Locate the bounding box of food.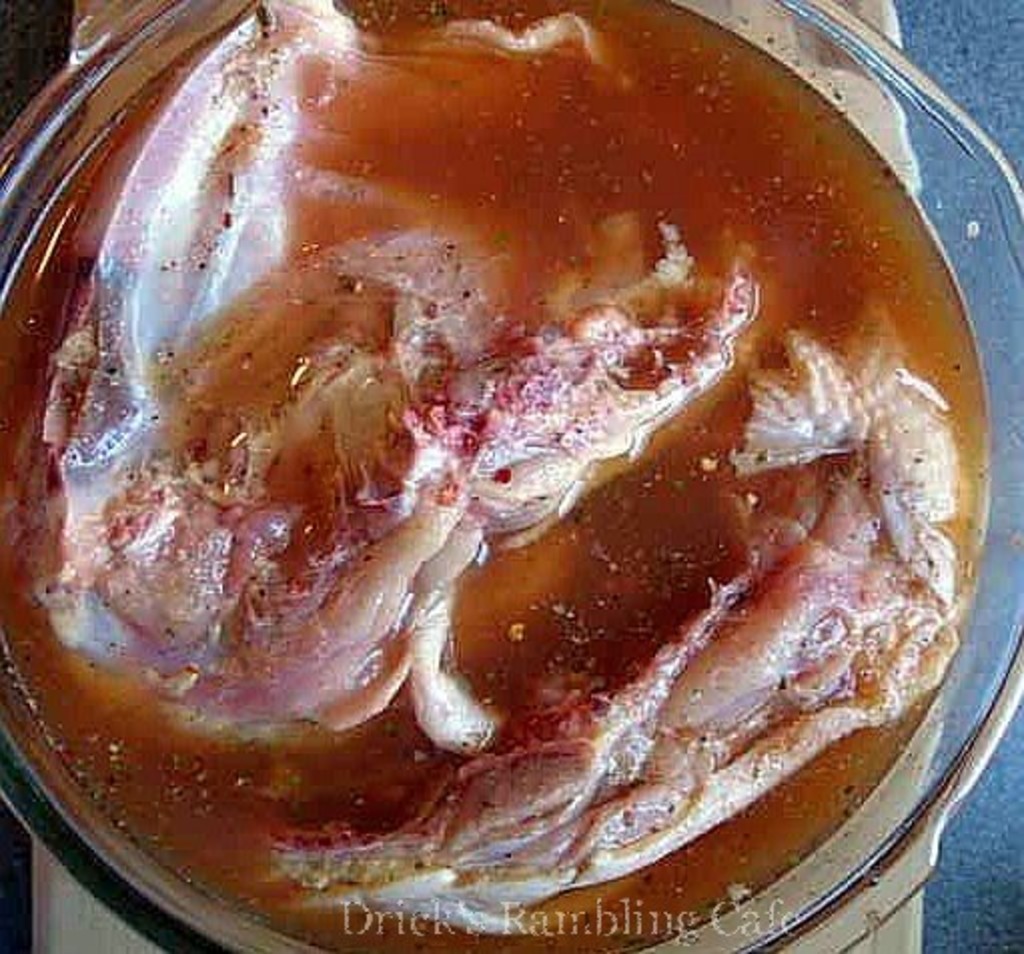
Bounding box: {"x1": 18, "y1": 34, "x2": 1022, "y2": 914}.
